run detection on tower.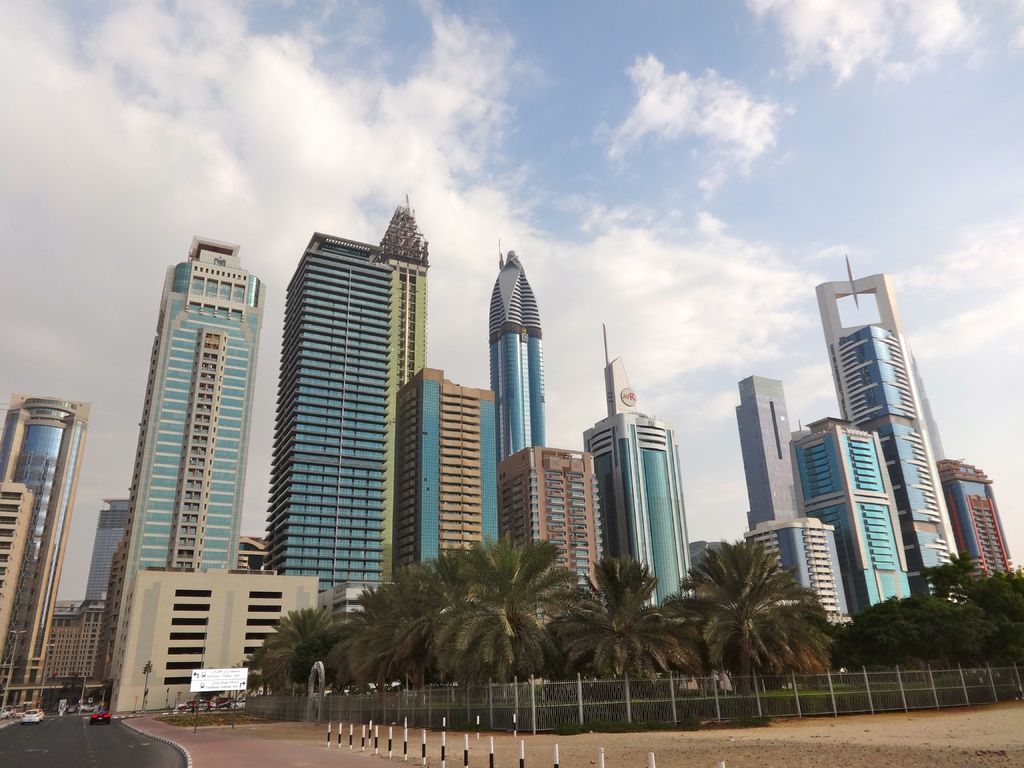
Result: l=931, t=454, r=1012, b=588.
